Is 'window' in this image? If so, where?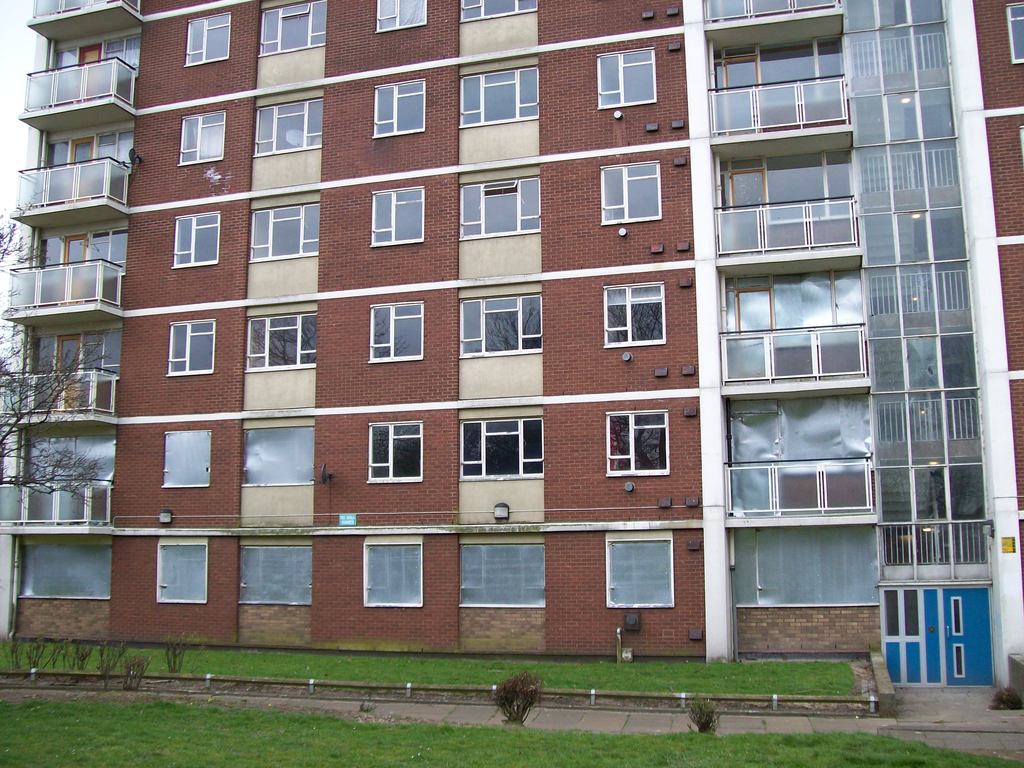
Yes, at select_region(167, 322, 213, 376).
